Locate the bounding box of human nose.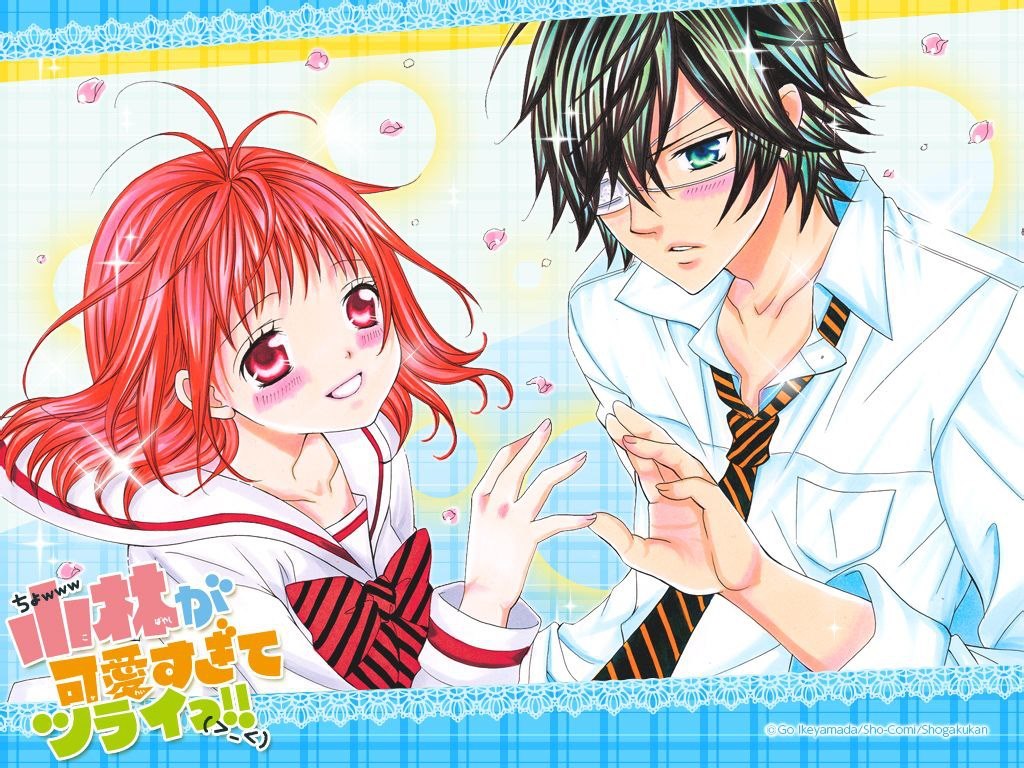
Bounding box: <region>628, 195, 657, 231</region>.
